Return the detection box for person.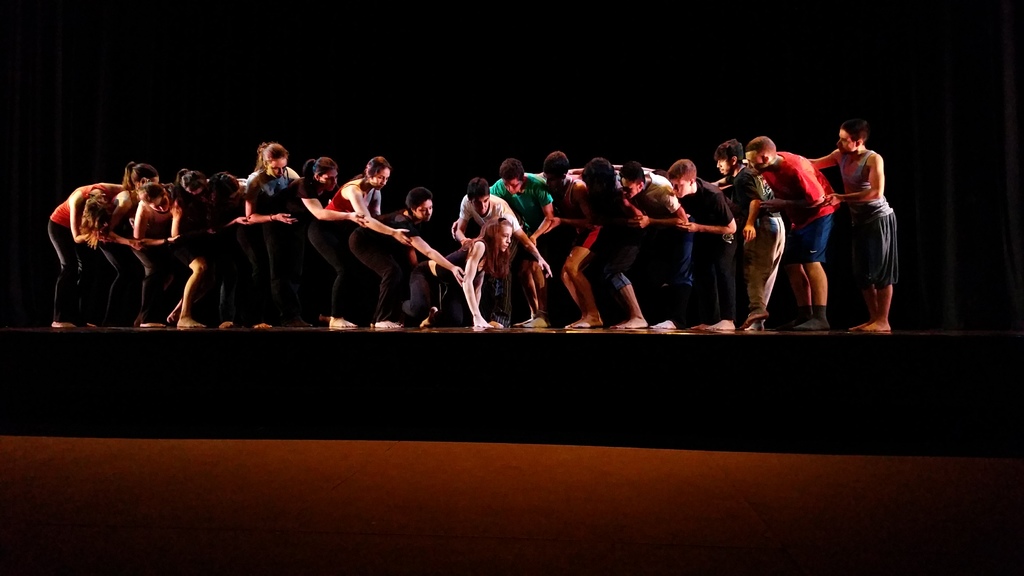
Rect(131, 172, 170, 329).
